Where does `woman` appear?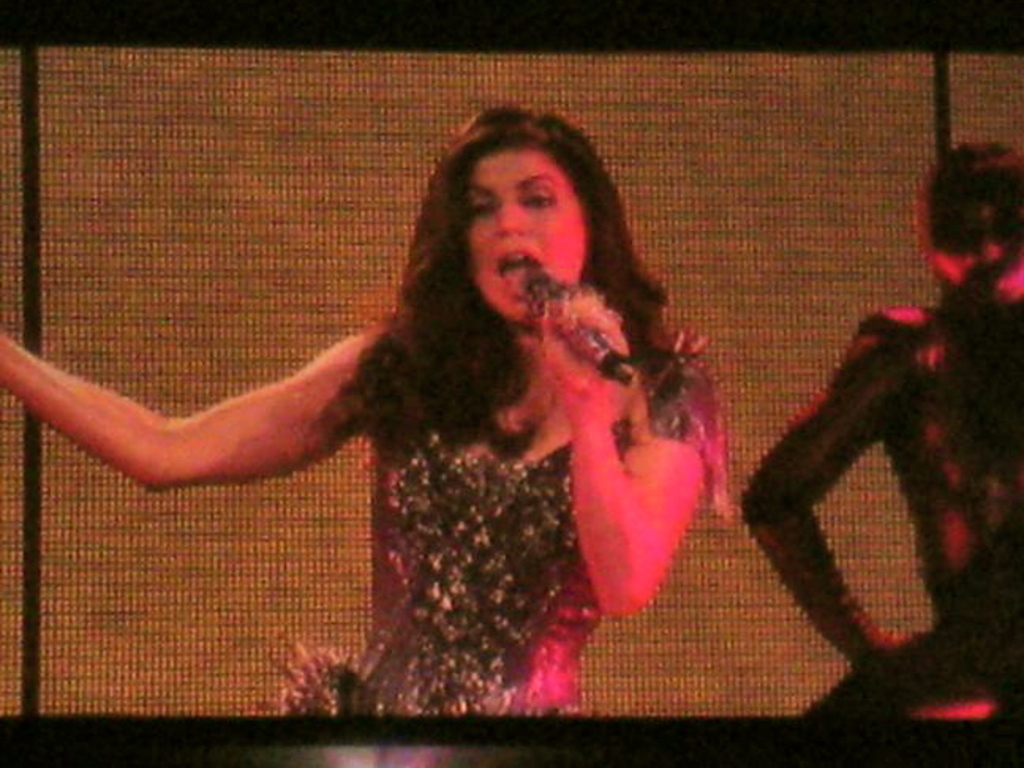
Appears at crop(52, 98, 795, 725).
